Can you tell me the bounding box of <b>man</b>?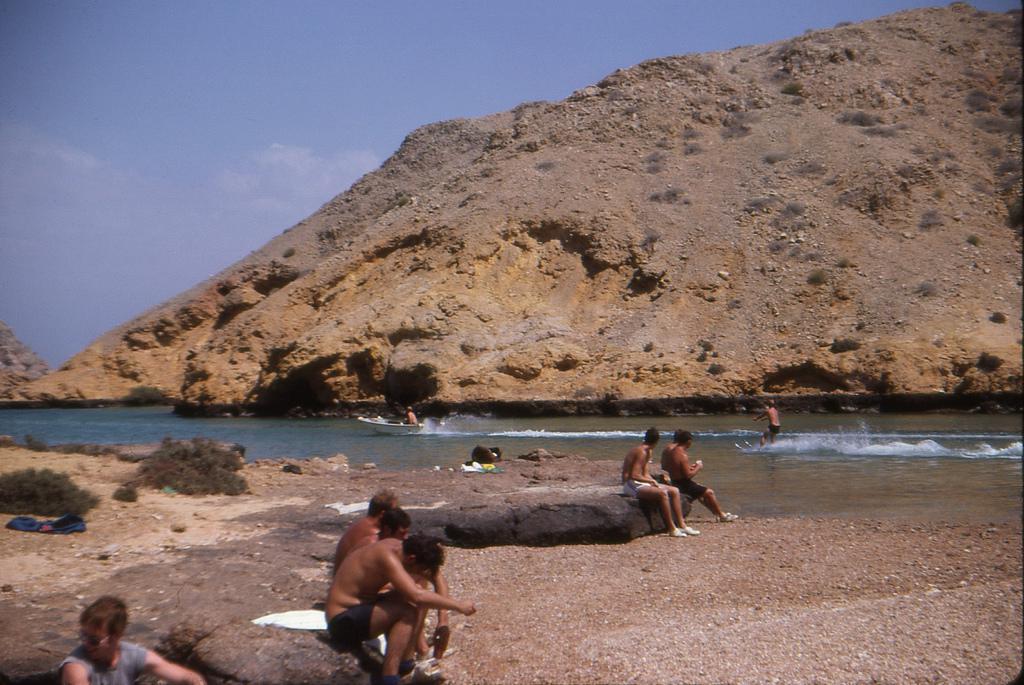
(x1=47, y1=591, x2=209, y2=684).
